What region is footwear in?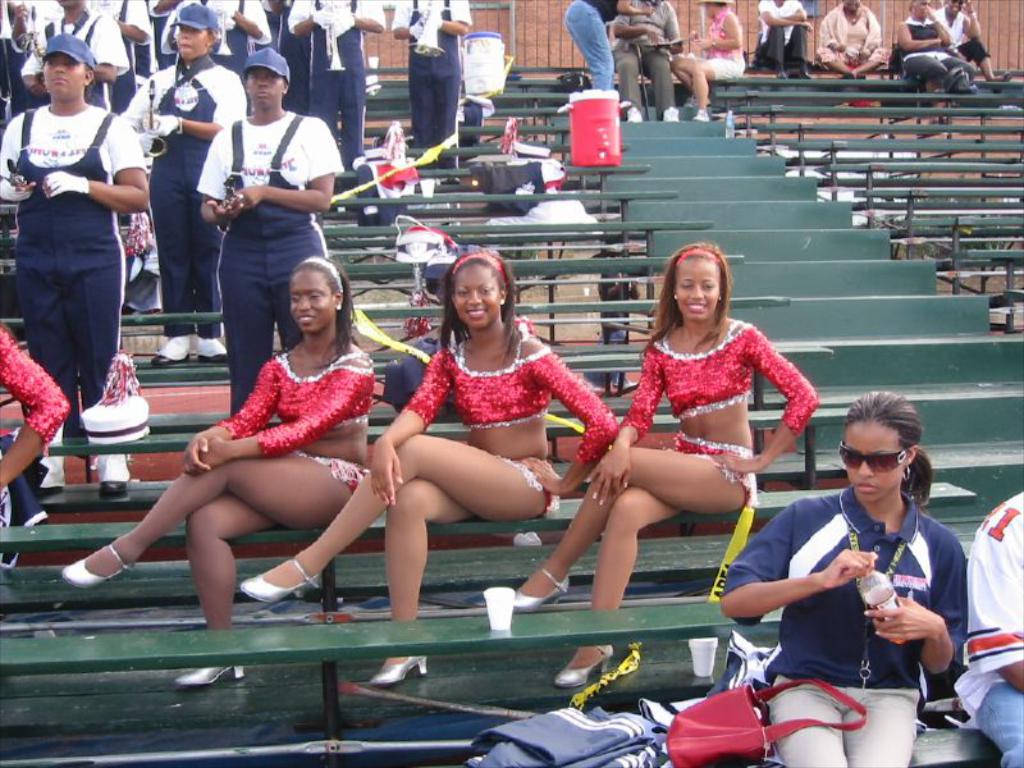
left=60, top=541, right=137, bottom=586.
